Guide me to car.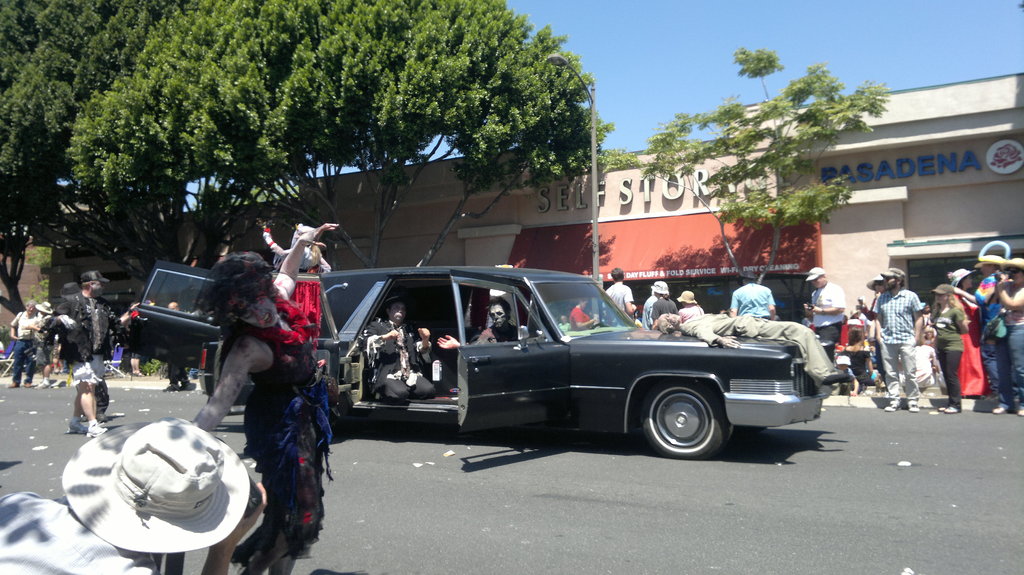
Guidance: 278 262 835 457.
